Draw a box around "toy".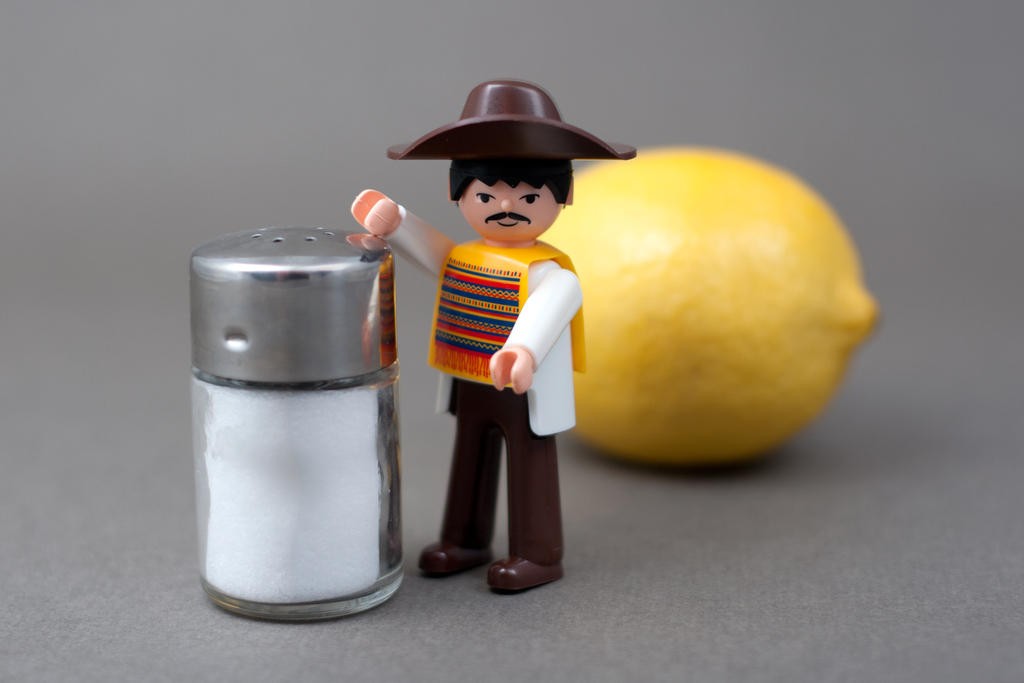
[396, 114, 606, 593].
